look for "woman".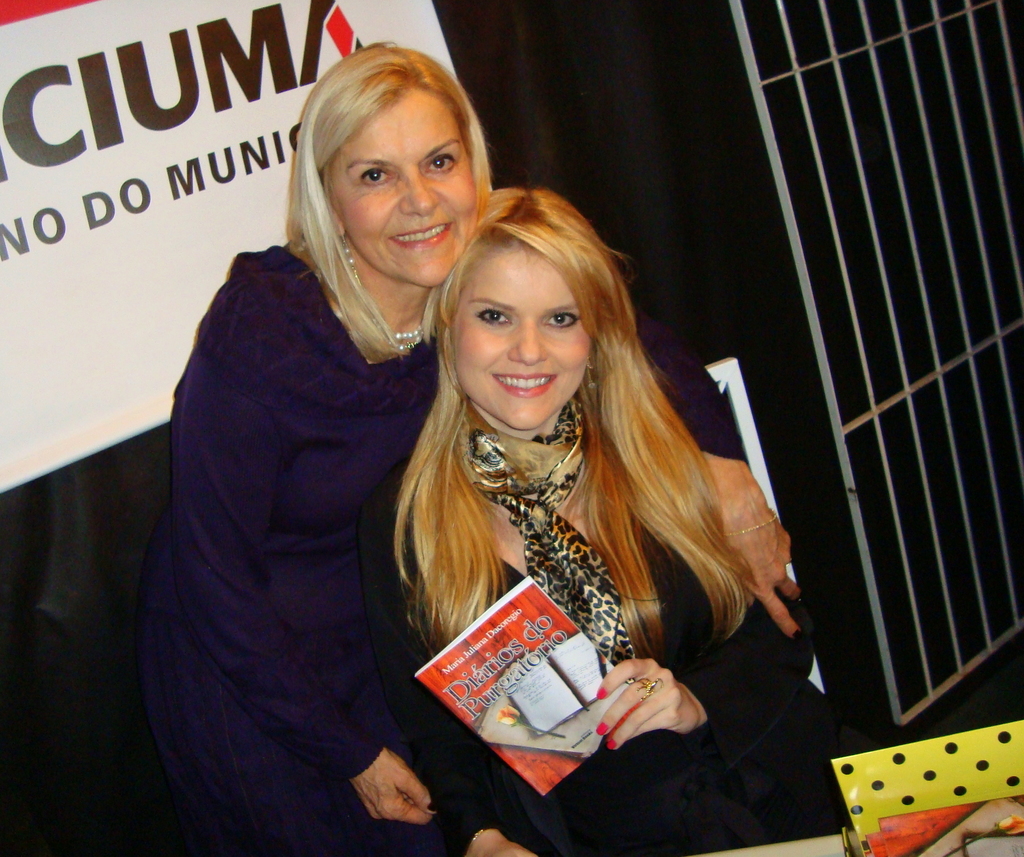
Found: rect(147, 37, 508, 853).
